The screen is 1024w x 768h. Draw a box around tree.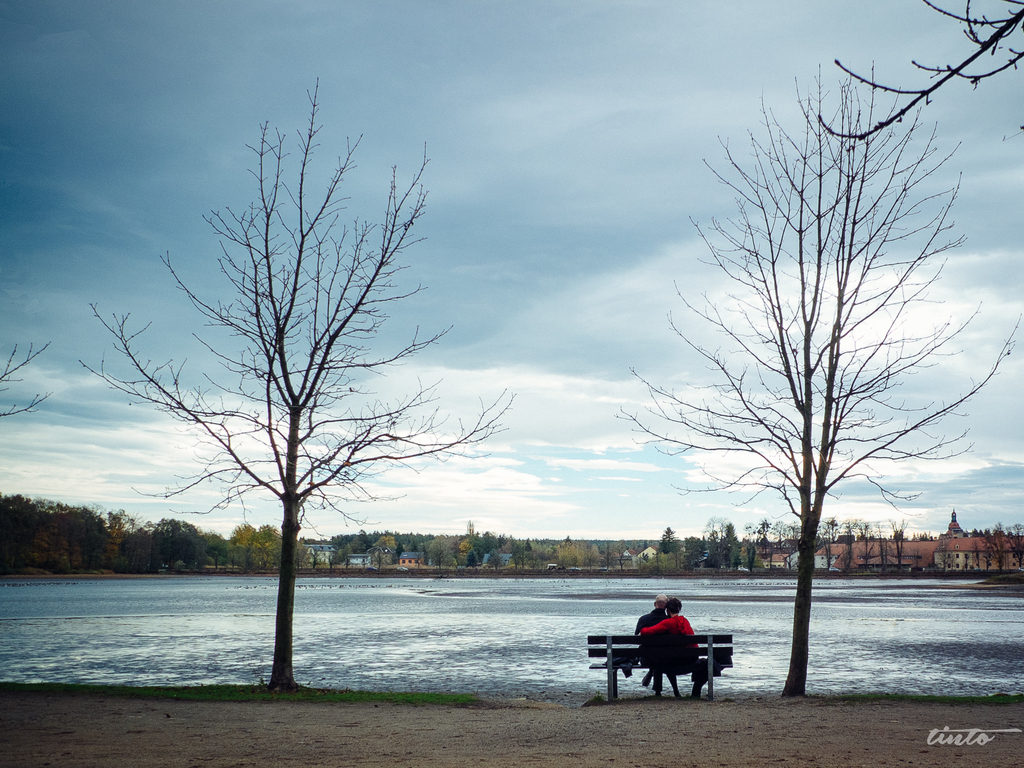
(x1=307, y1=544, x2=329, y2=573).
